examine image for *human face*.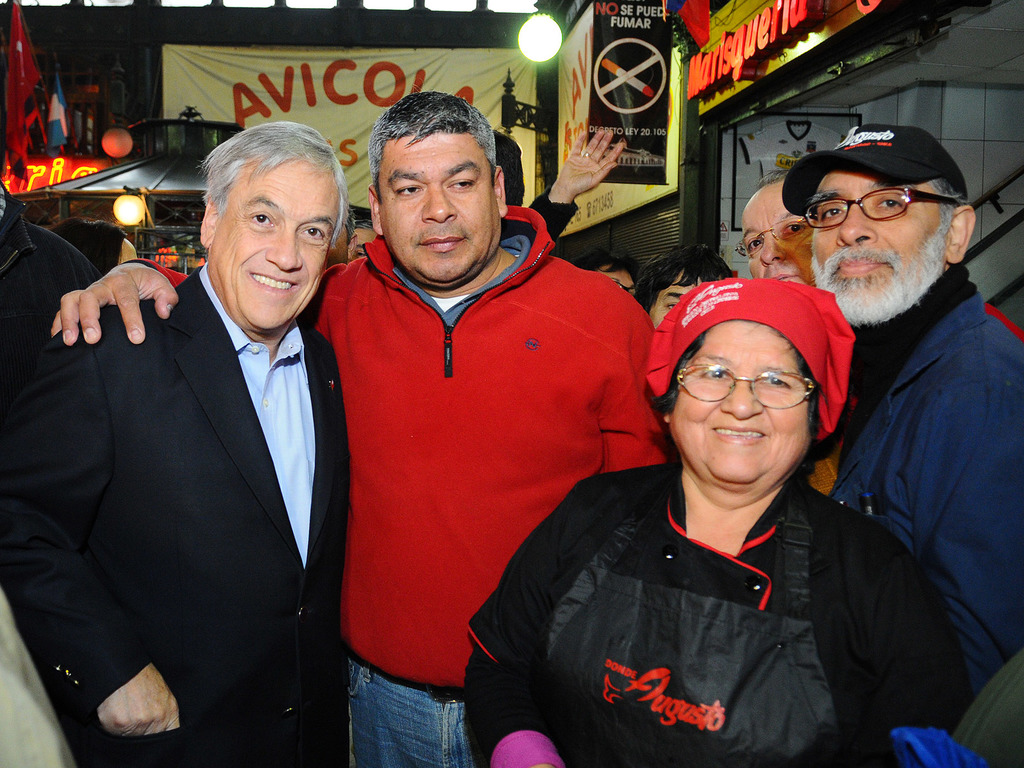
Examination result: locate(646, 267, 697, 325).
